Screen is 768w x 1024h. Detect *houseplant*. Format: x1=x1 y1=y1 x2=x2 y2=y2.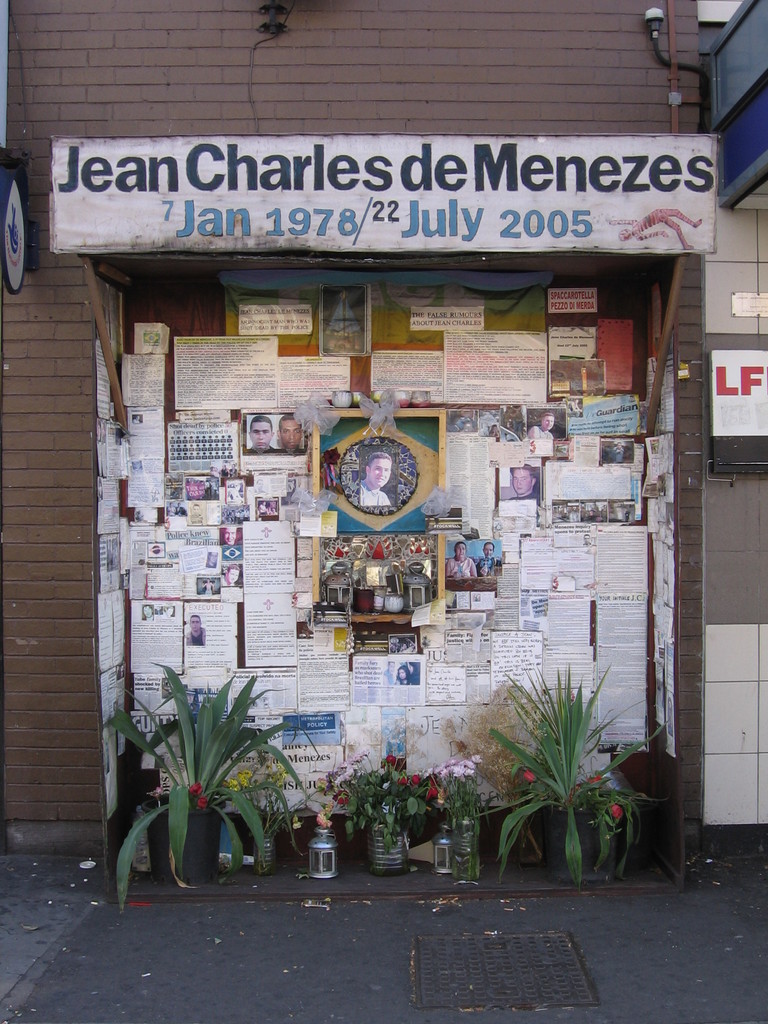
x1=333 y1=748 x2=451 y2=869.
